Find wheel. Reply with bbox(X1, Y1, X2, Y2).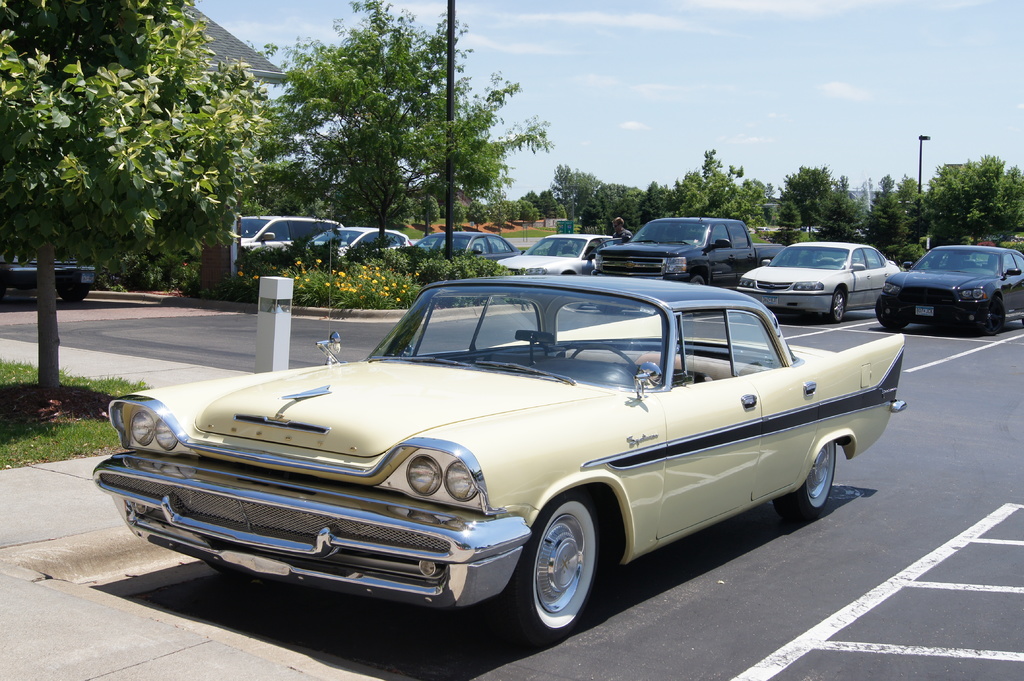
bbox(572, 344, 639, 373).
